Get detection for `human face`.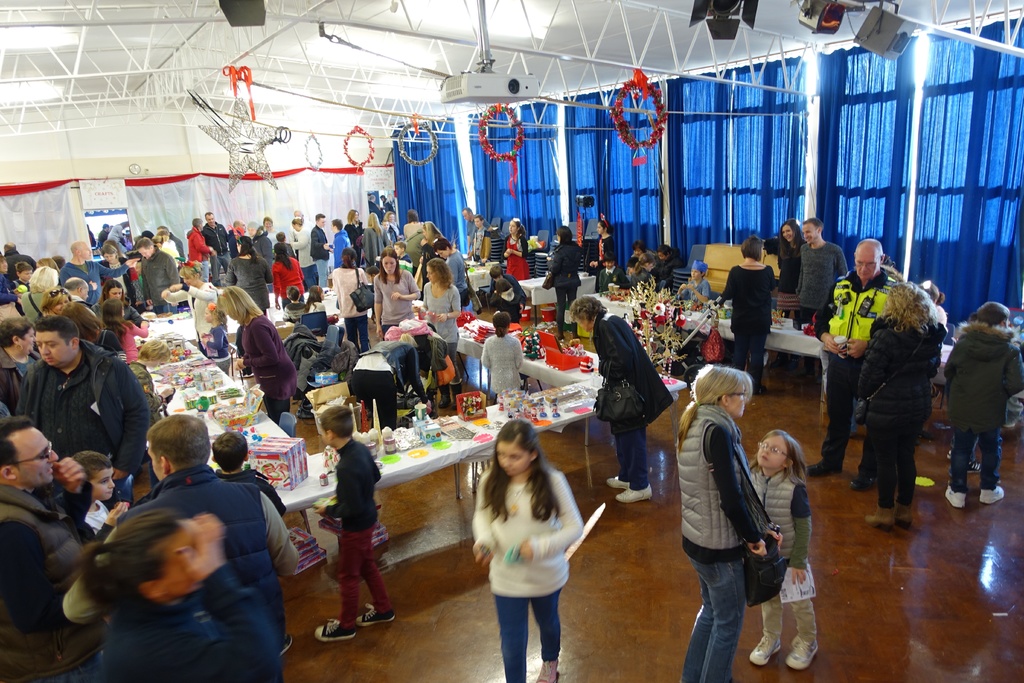
Detection: l=140, t=247, r=150, b=259.
